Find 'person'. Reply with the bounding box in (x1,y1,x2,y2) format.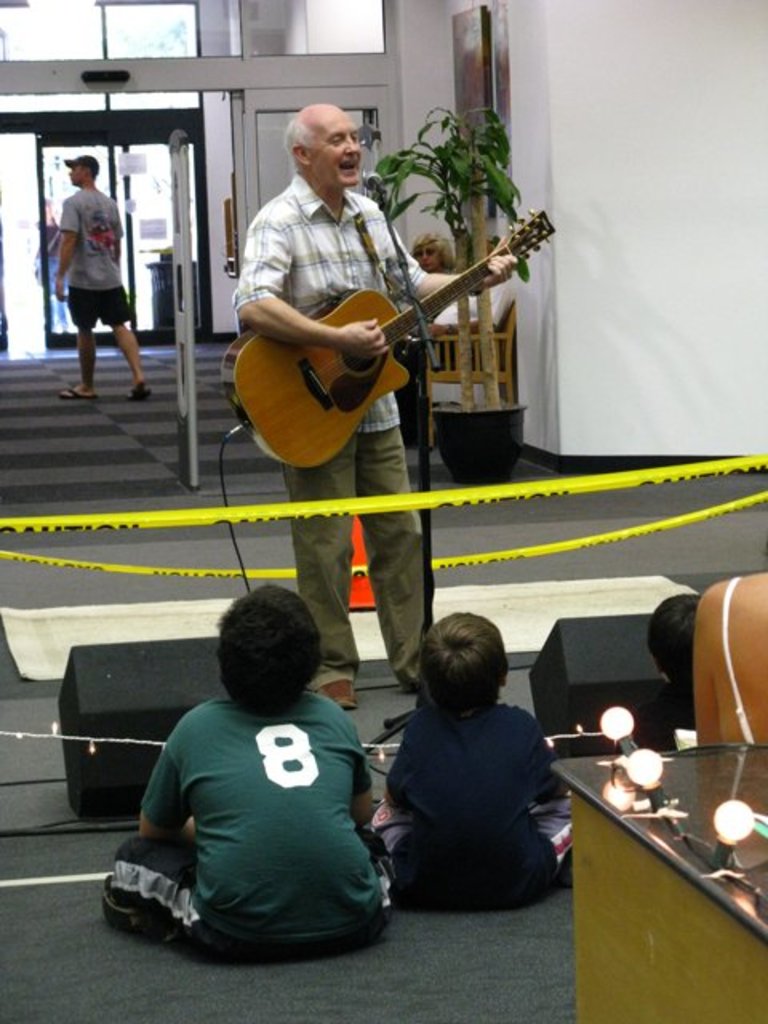
(54,155,152,400).
